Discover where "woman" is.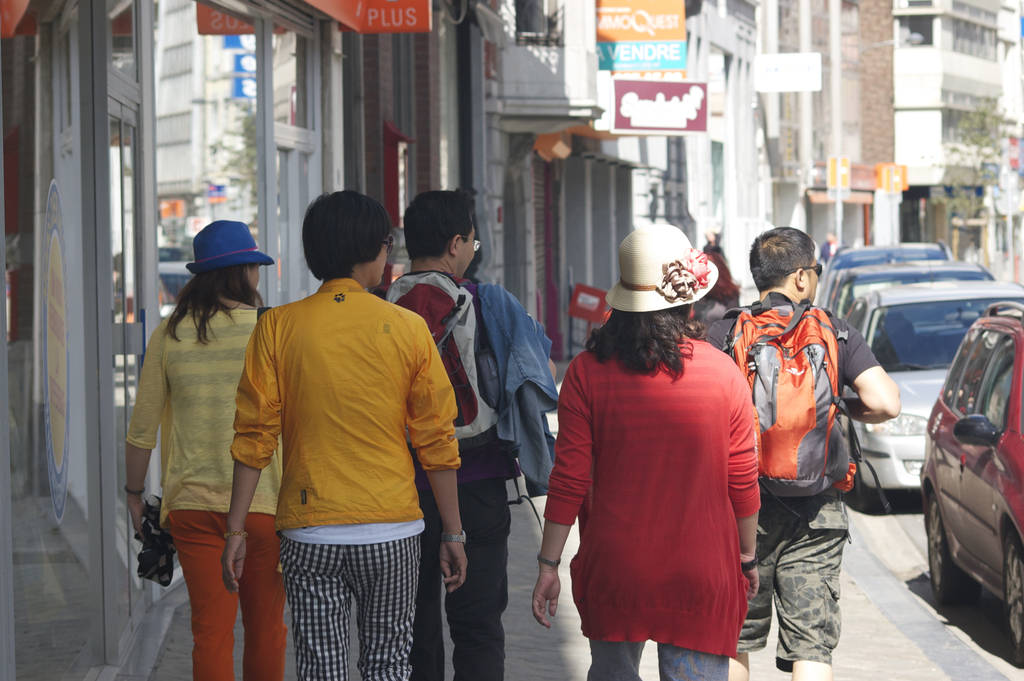
Discovered at {"left": 122, "top": 219, "right": 287, "bottom": 680}.
